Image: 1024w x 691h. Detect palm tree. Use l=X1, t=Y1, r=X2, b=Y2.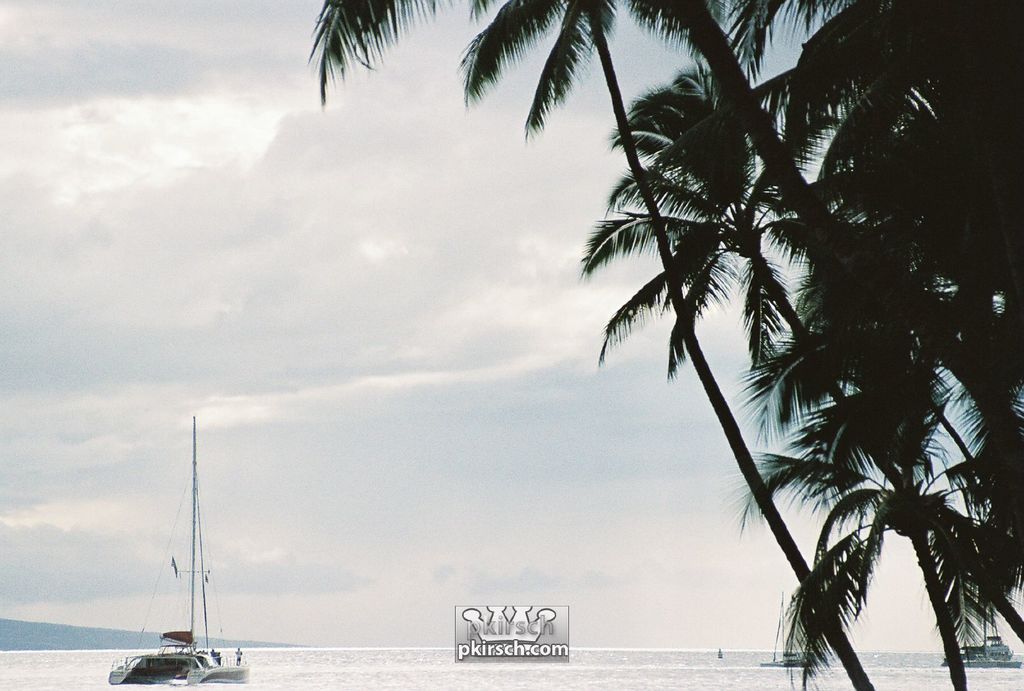
l=603, t=81, r=831, b=463.
